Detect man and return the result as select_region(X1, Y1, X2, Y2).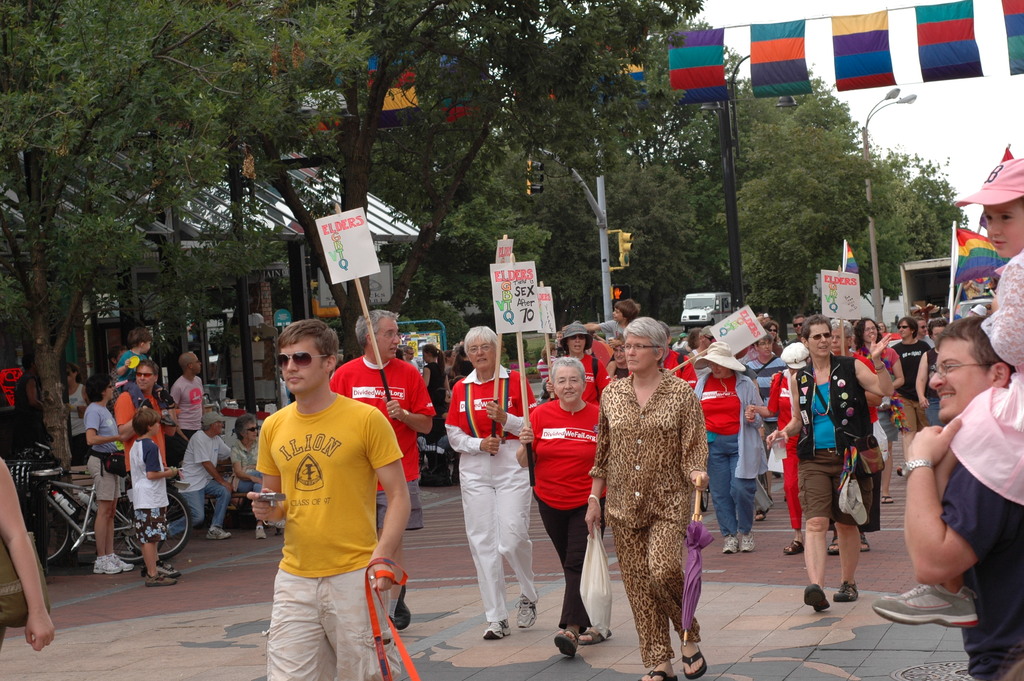
select_region(904, 320, 1022, 680).
